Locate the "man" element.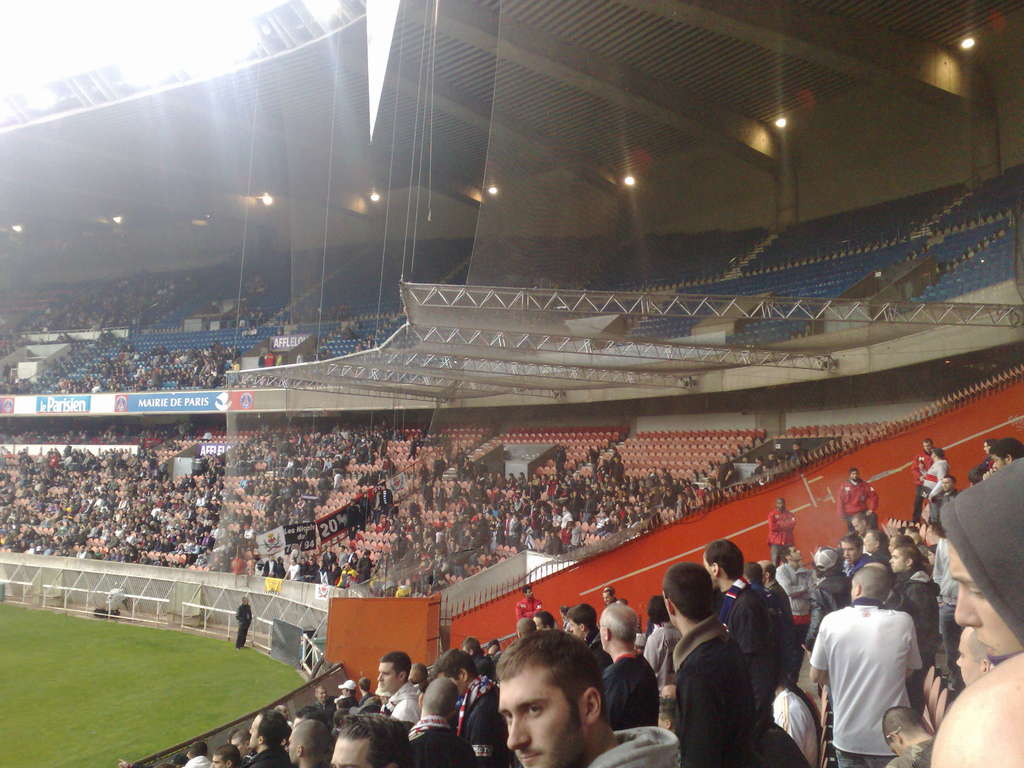
Element bbox: 816, 568, 942, 767.
